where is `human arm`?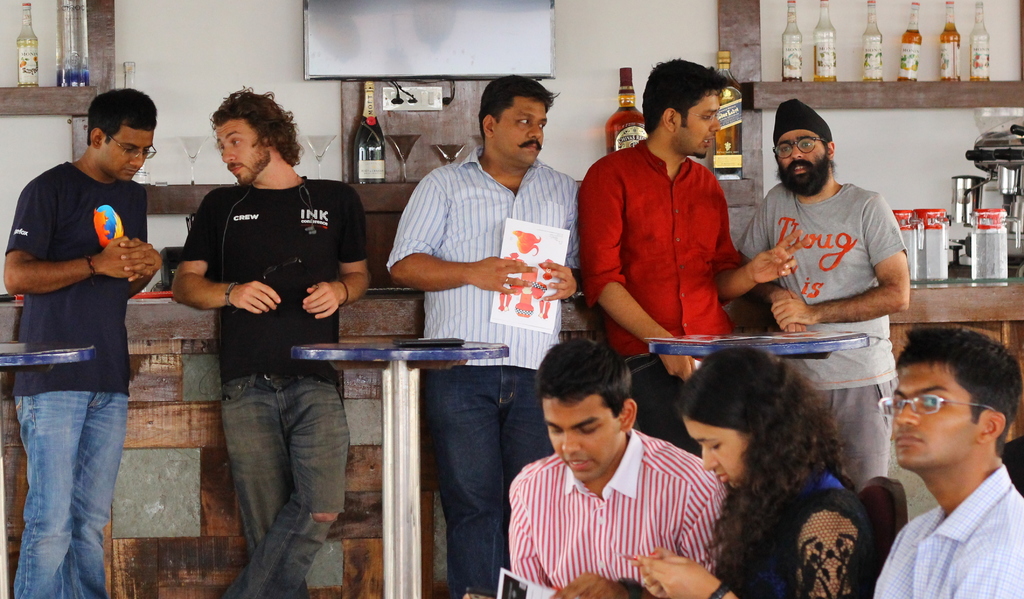
select_region(164, 188, 279, 318).
